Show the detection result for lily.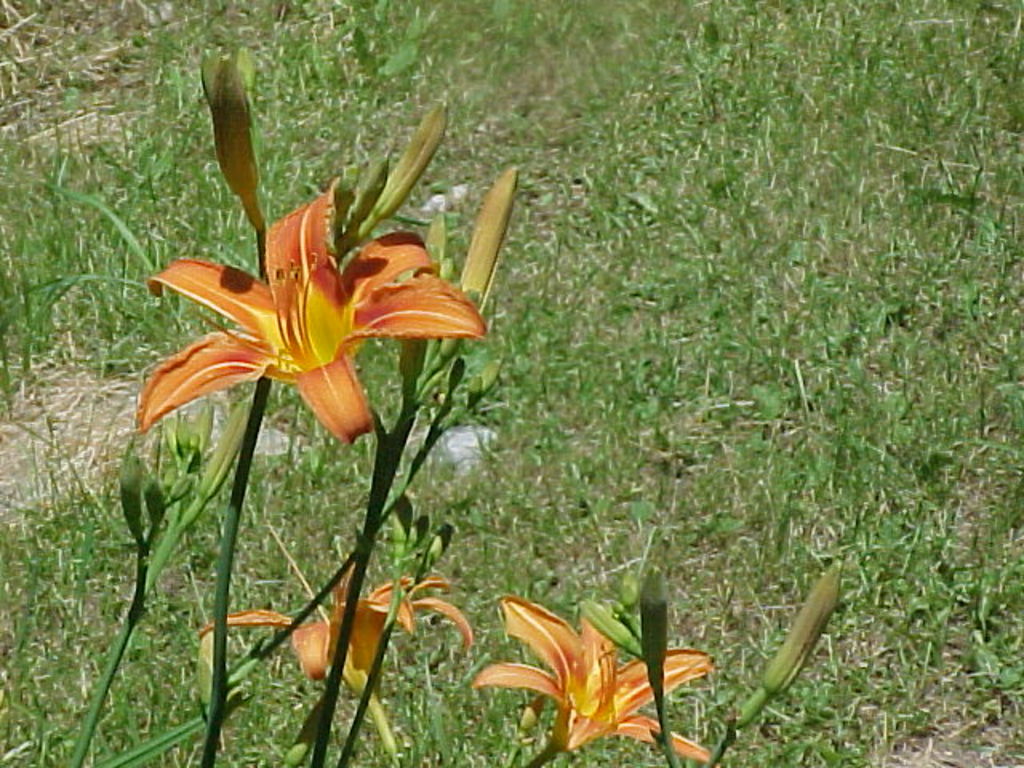
Rect(133, 184, 486, 446).
